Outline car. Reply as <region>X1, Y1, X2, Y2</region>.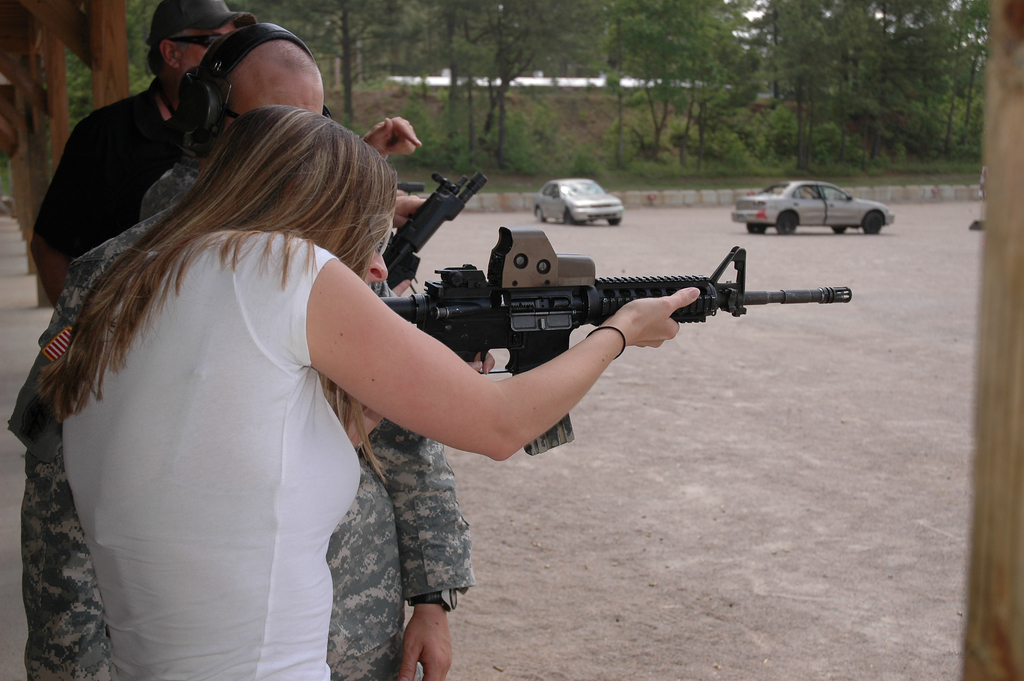
<region>739, 177, 890, 234</region>.
